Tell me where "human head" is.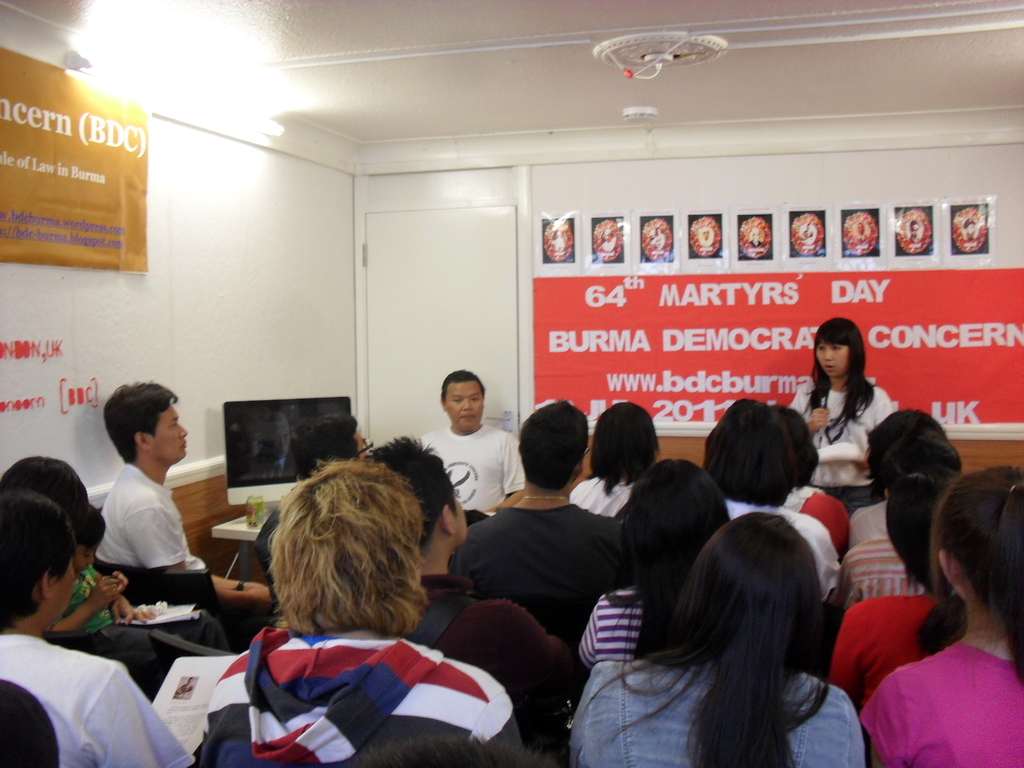
"human head" is at x1=621 y1=458 x2=732 y2=584.
